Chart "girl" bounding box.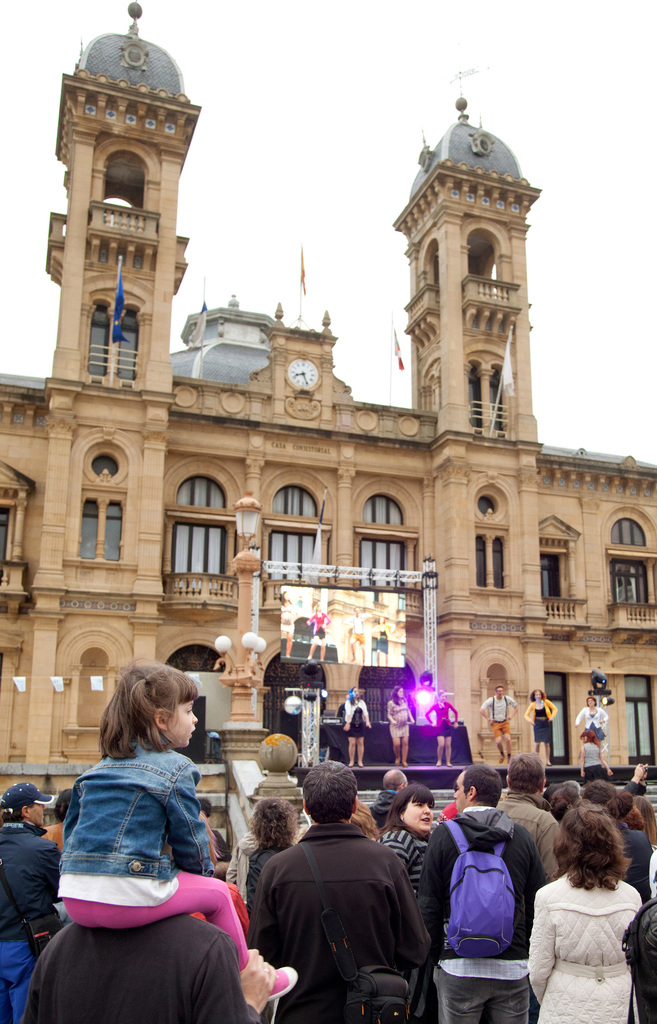
Charted: 54/657/294/1007.
